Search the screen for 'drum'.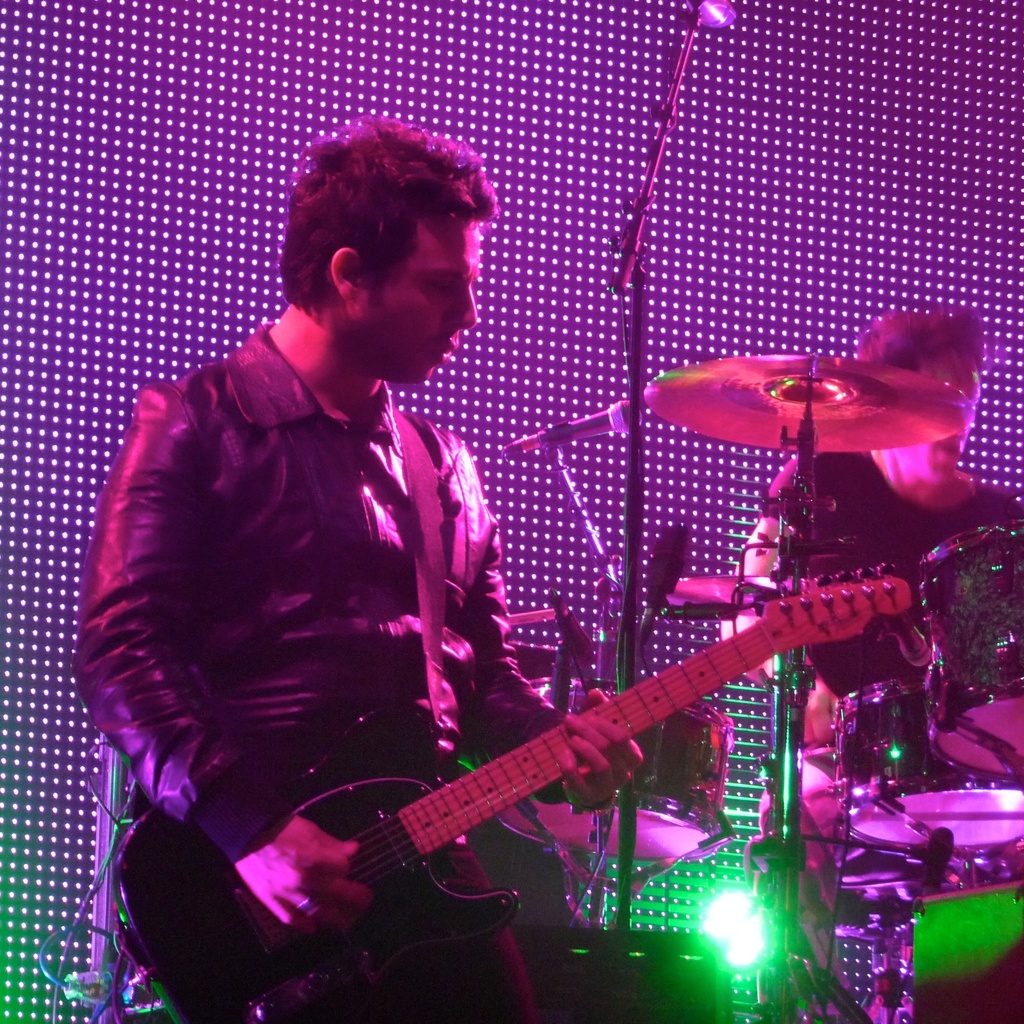
Found at {"left": 920, "top": 522, "right": 1023, "bottom": 783}.
